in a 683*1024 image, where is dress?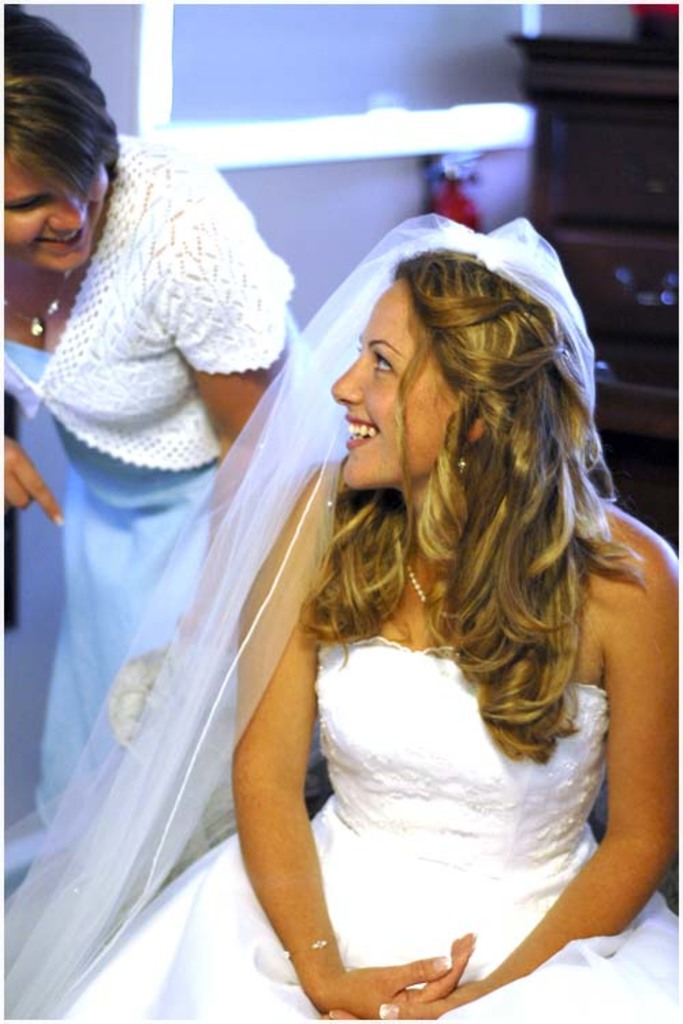
bbox(0, 311, 296, 800).
